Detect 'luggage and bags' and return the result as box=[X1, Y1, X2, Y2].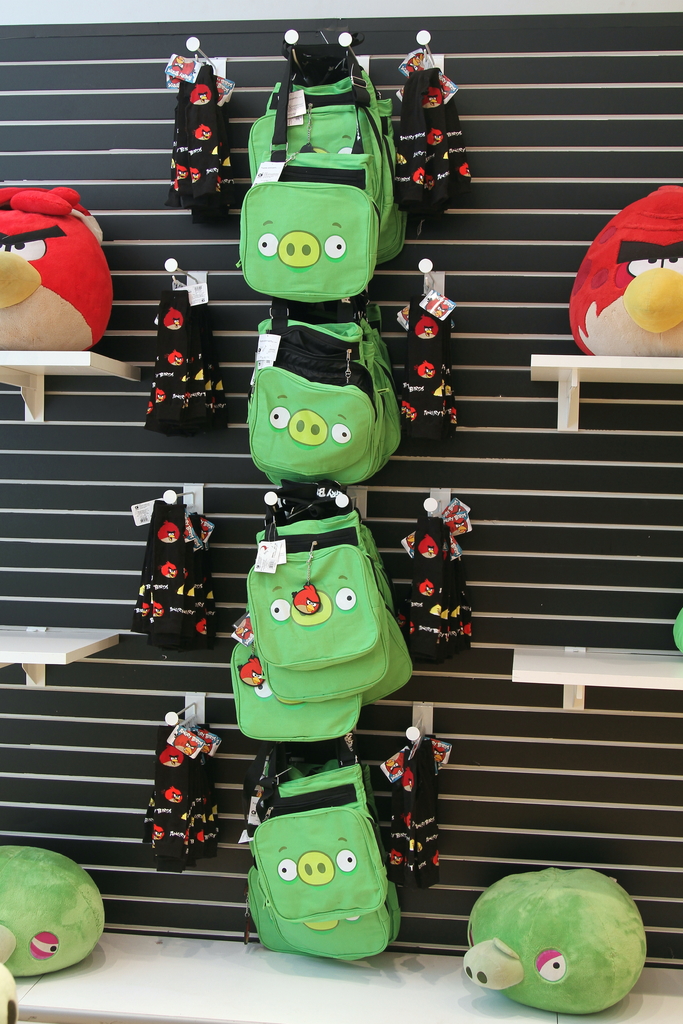
box=[258, 364, 408, 490].
